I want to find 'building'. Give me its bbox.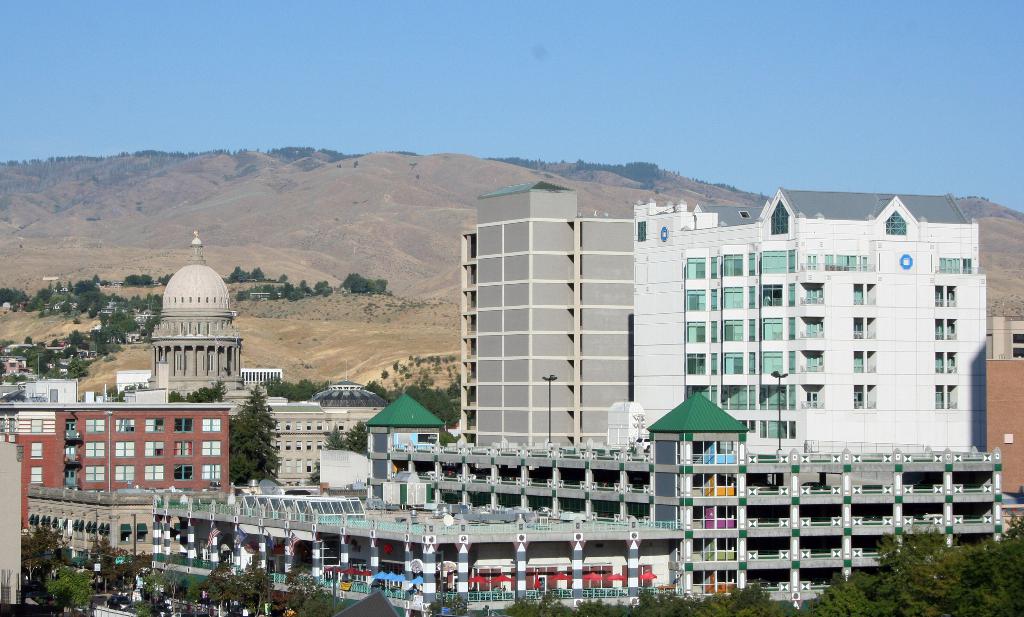
<region>606, 186, 987, 451</region>.
